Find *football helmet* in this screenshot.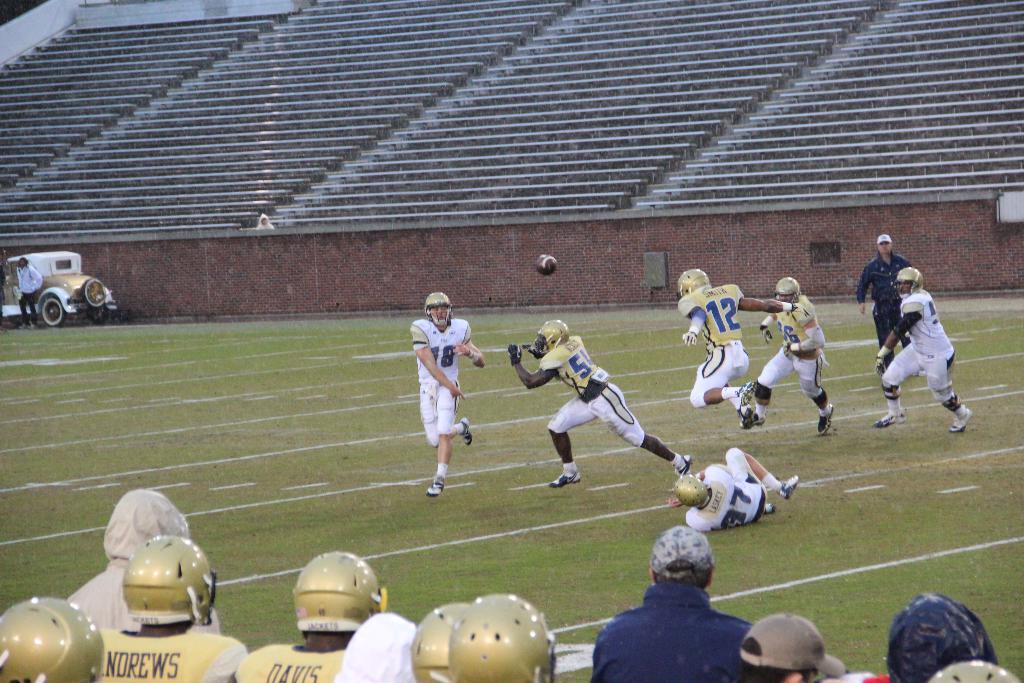
The bounding box for *football helmet* is [x1=773, y1=276, x2=802, y2=300].
